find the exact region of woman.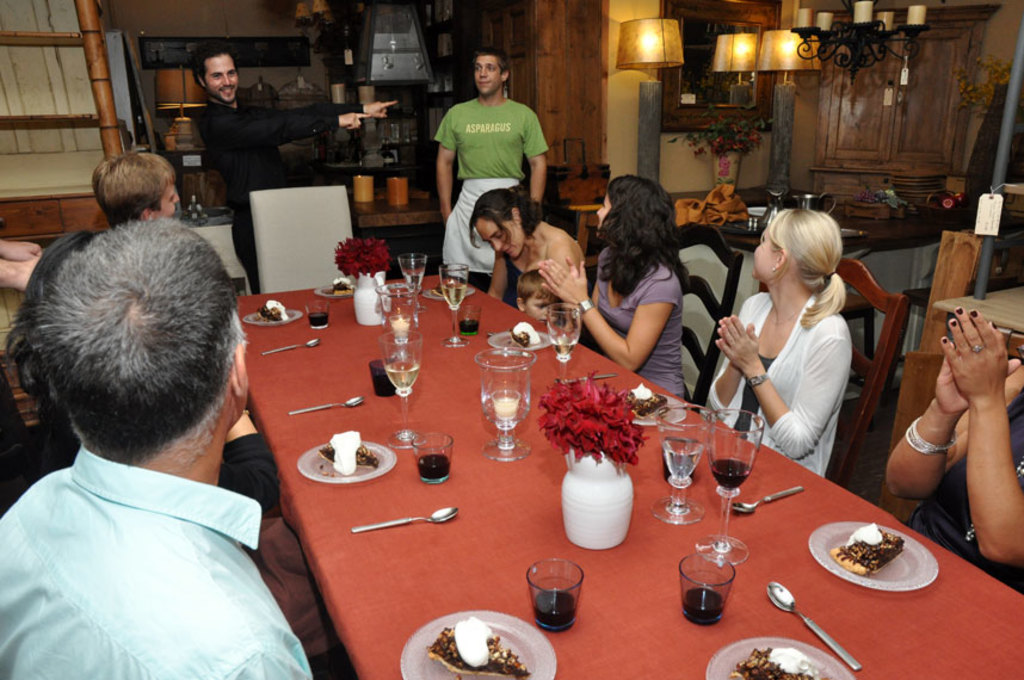
Exact region: detection(531, 177, 685, 400).
